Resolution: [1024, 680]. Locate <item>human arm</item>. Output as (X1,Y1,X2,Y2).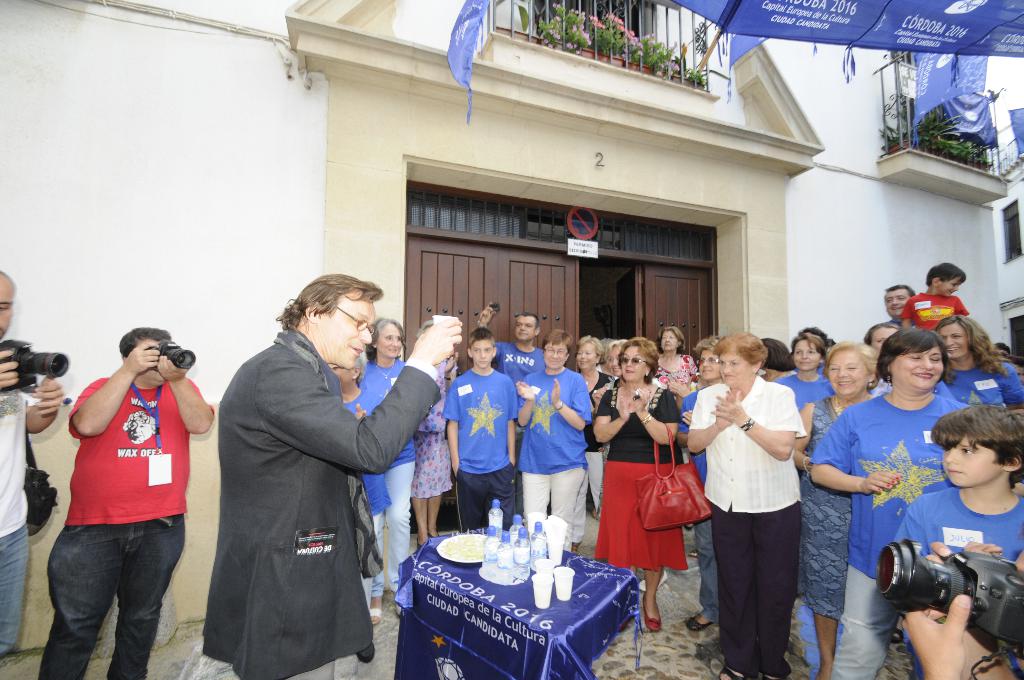
(896,589,976,679).
